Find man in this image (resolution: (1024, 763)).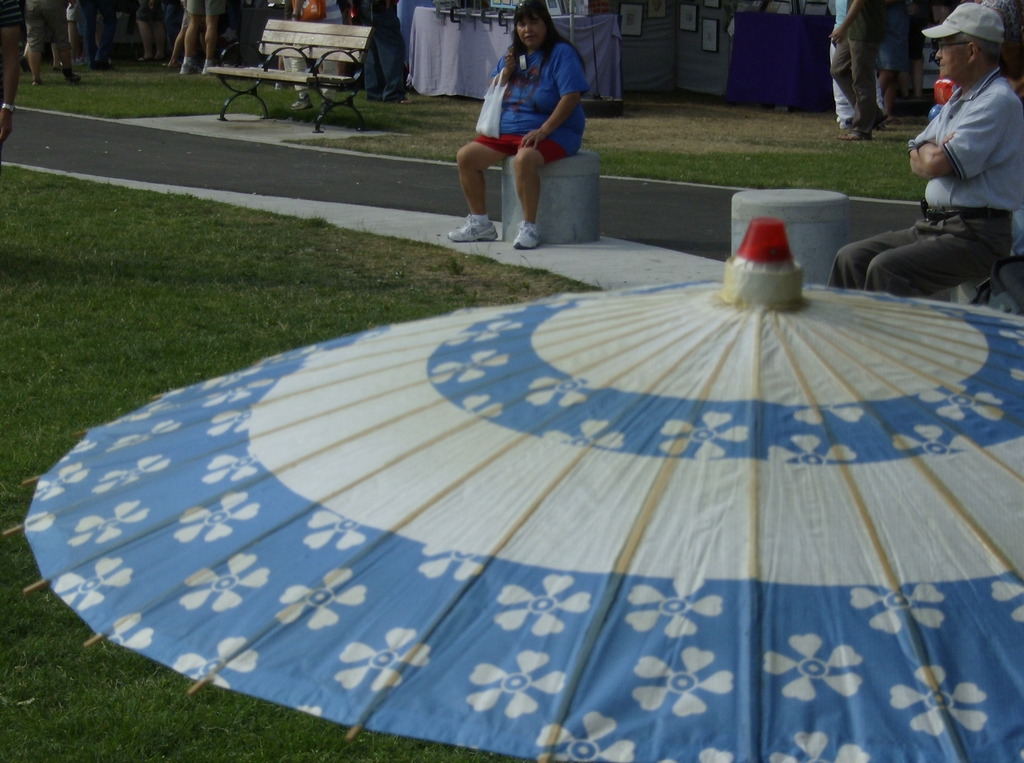
[860, 51, 1018, 314].
